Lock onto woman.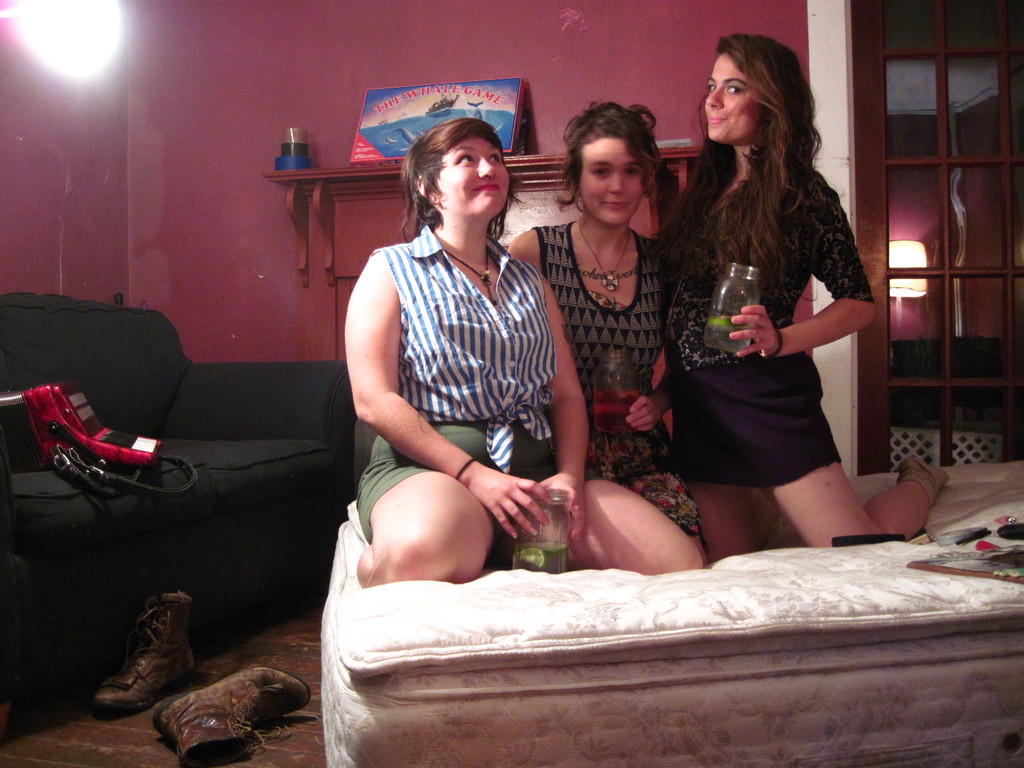
Locked: bbox=(495, 100, 714, 559).
